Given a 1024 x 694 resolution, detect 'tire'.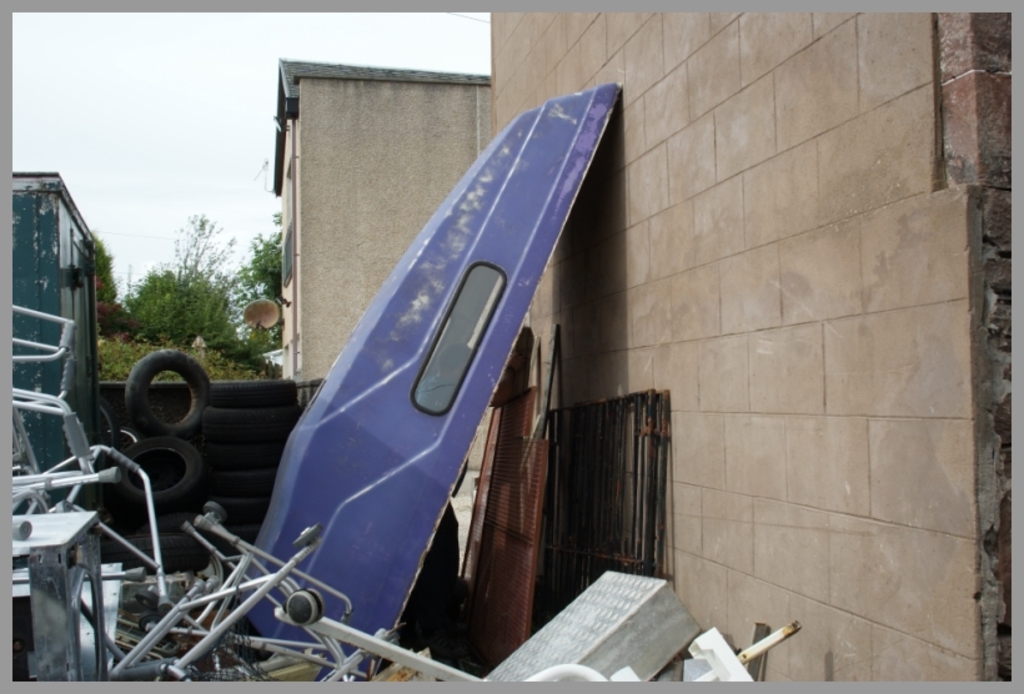
rect(204, 471, 277, 496).
